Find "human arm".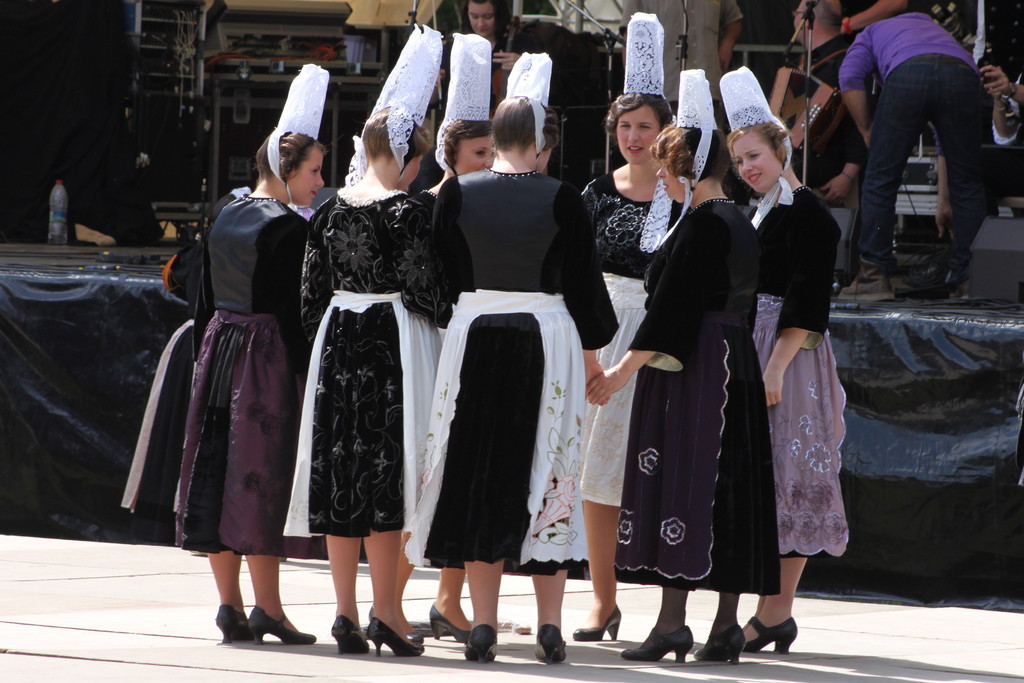
{"left": 492, "top": 43, "right": 584, "bottom": 70}.
